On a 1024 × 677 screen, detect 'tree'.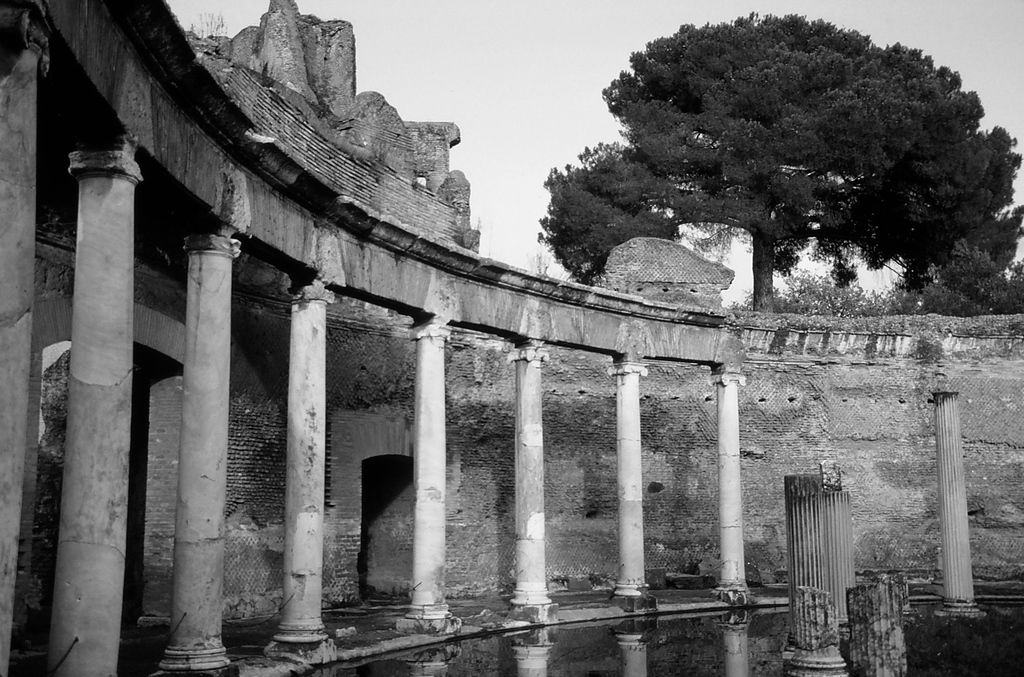
<region>535, 12, 1023, 311</region>.
